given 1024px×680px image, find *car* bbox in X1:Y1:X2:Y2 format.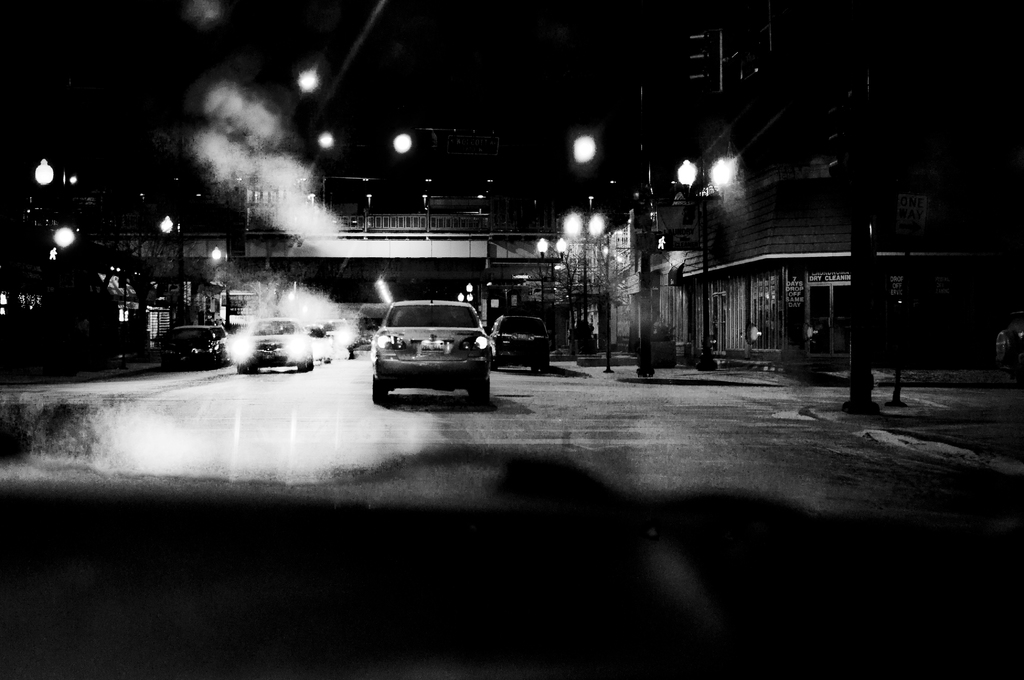
231:314:317:373.
